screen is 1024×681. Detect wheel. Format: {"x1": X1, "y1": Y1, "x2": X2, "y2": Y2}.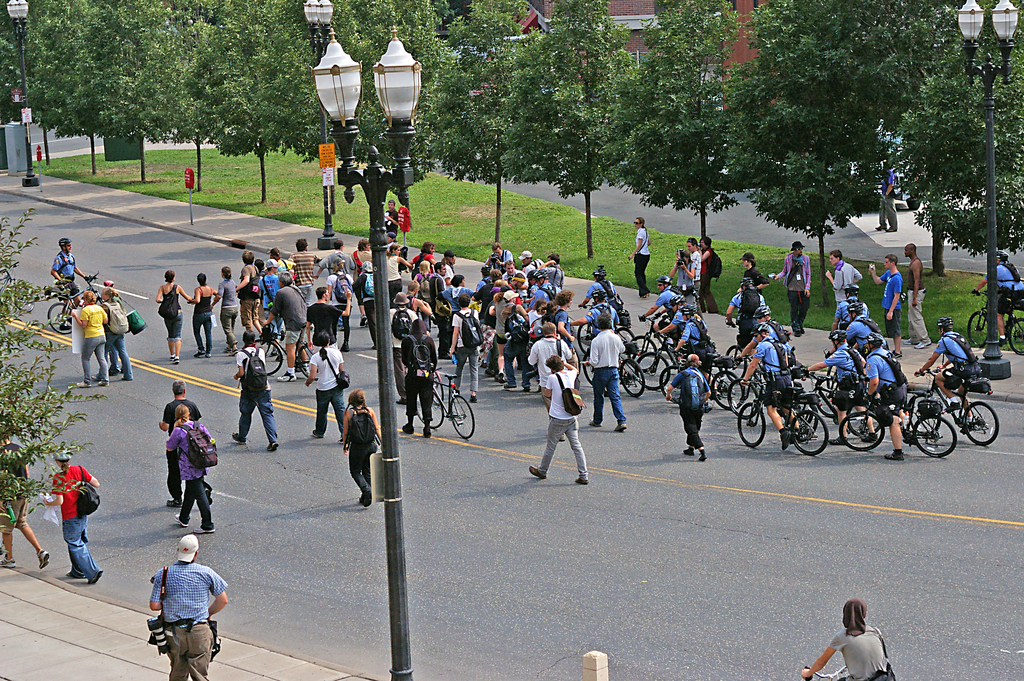
{"x1": 451, "y1": 395, "x2": 474, "y2": 444}.
